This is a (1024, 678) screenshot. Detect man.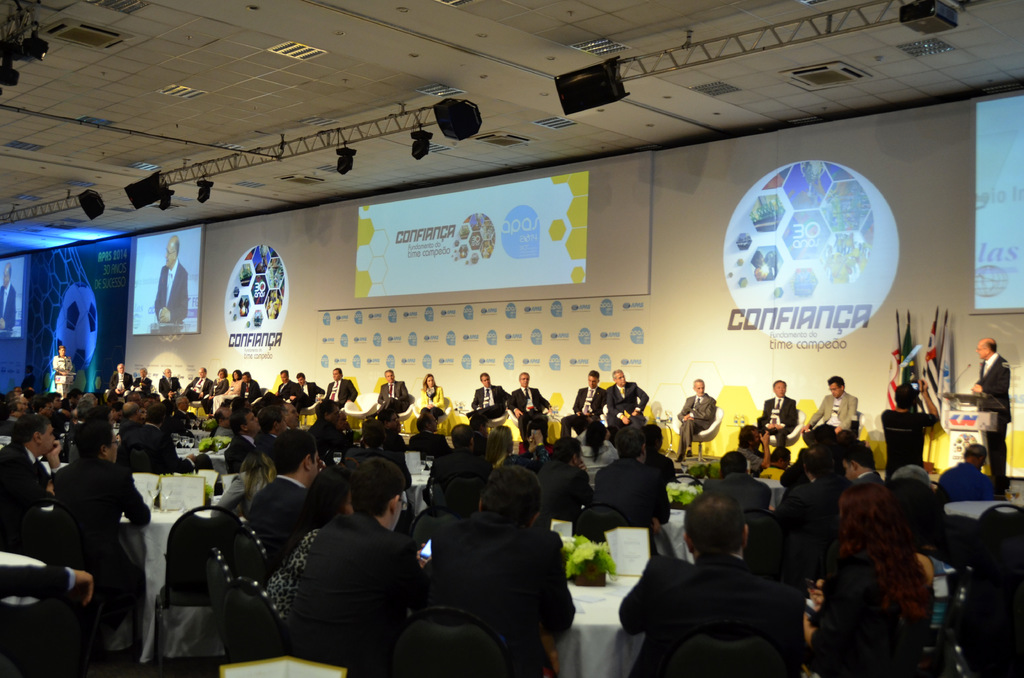
box(217, 405, 235, 436).
